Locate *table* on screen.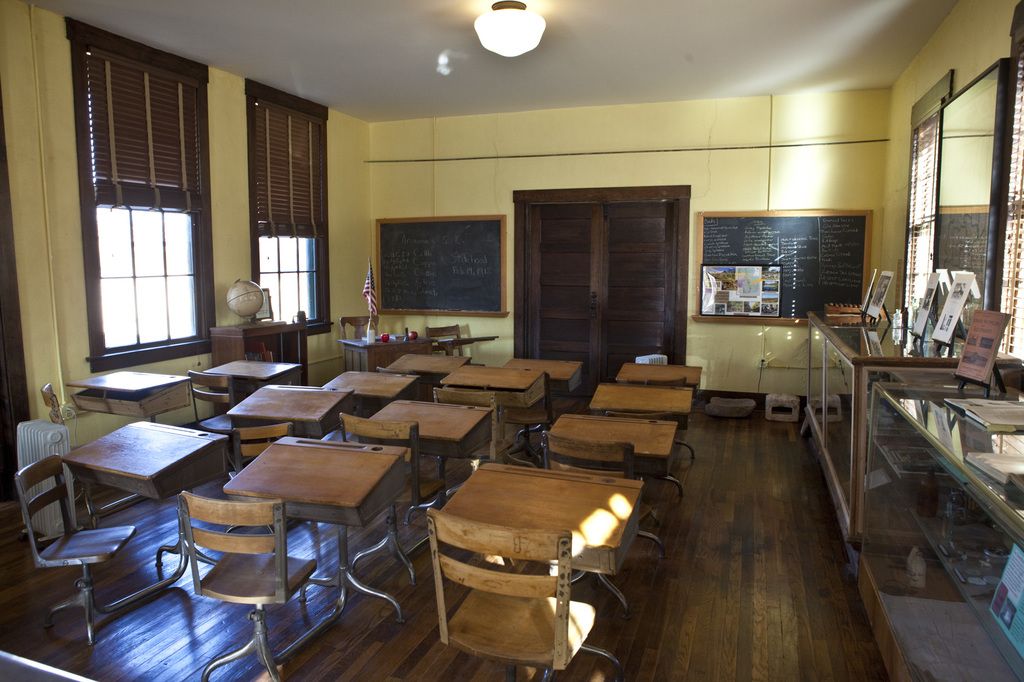
On screen at box=[438, 336, 500, 357].
